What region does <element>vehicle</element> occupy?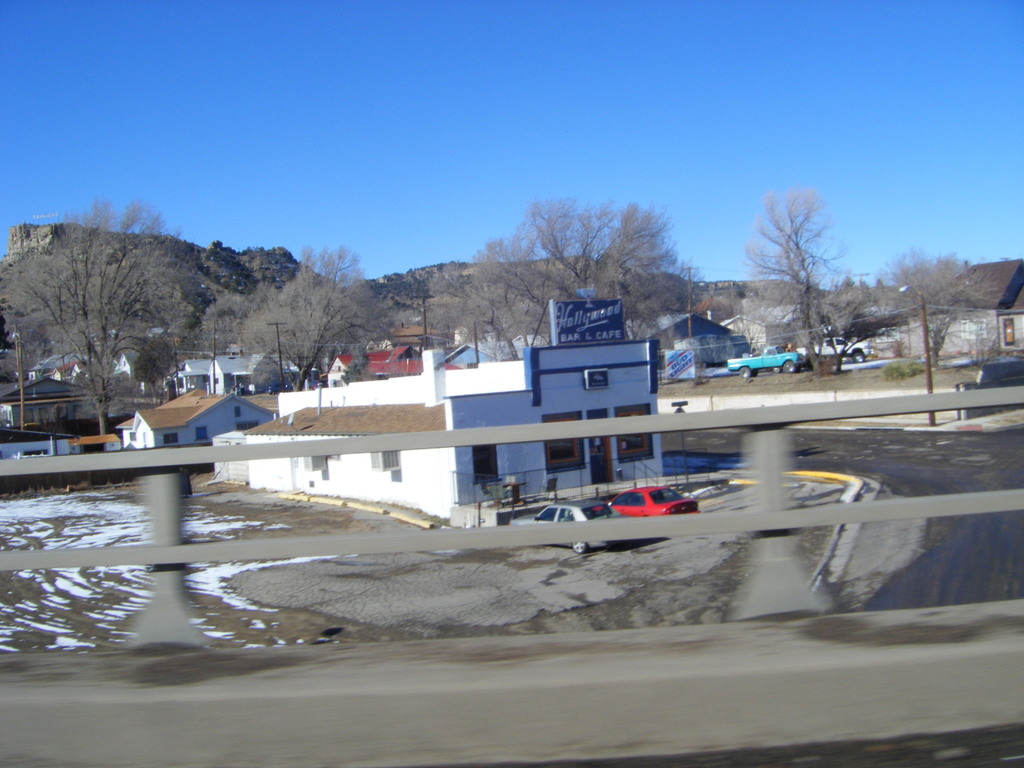
l=509, t=497, r=611, b=556.
